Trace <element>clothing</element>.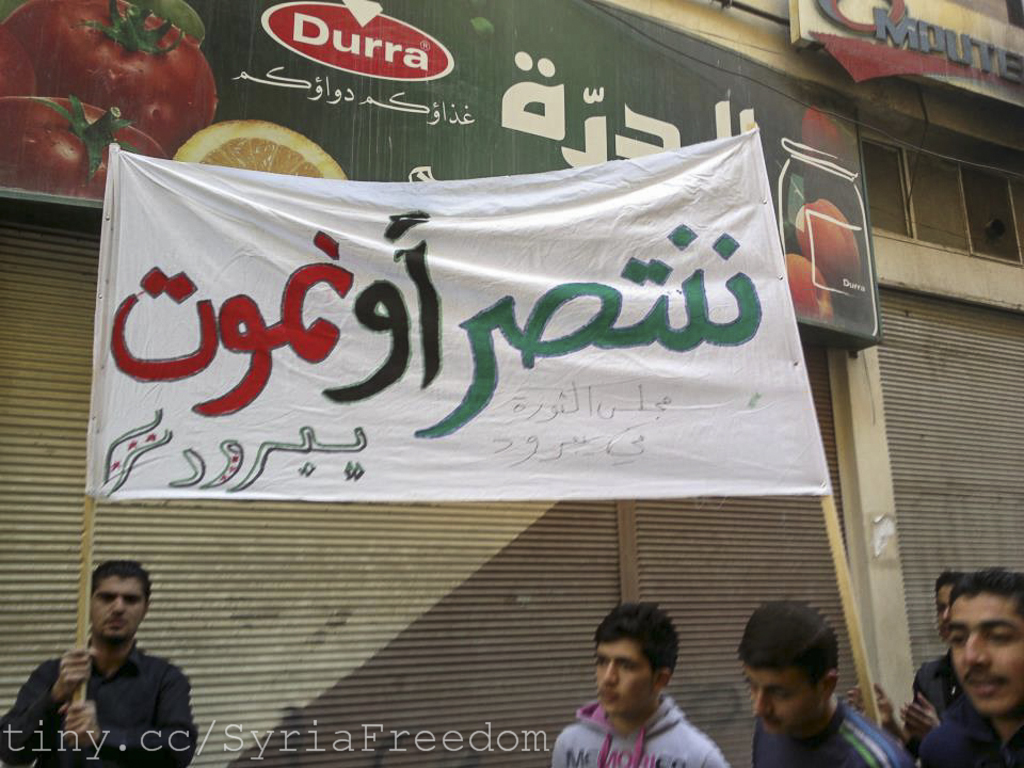
Traced to [908, 646, 974, 724].
